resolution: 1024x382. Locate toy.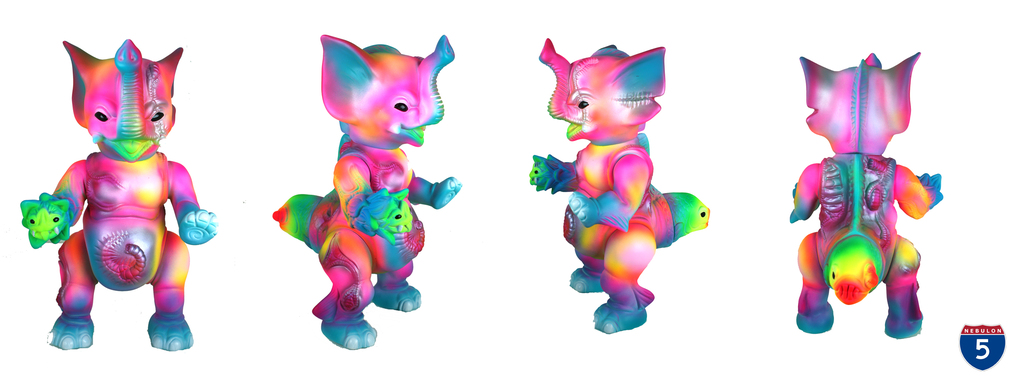
box=[267, 33, 467, 354].
